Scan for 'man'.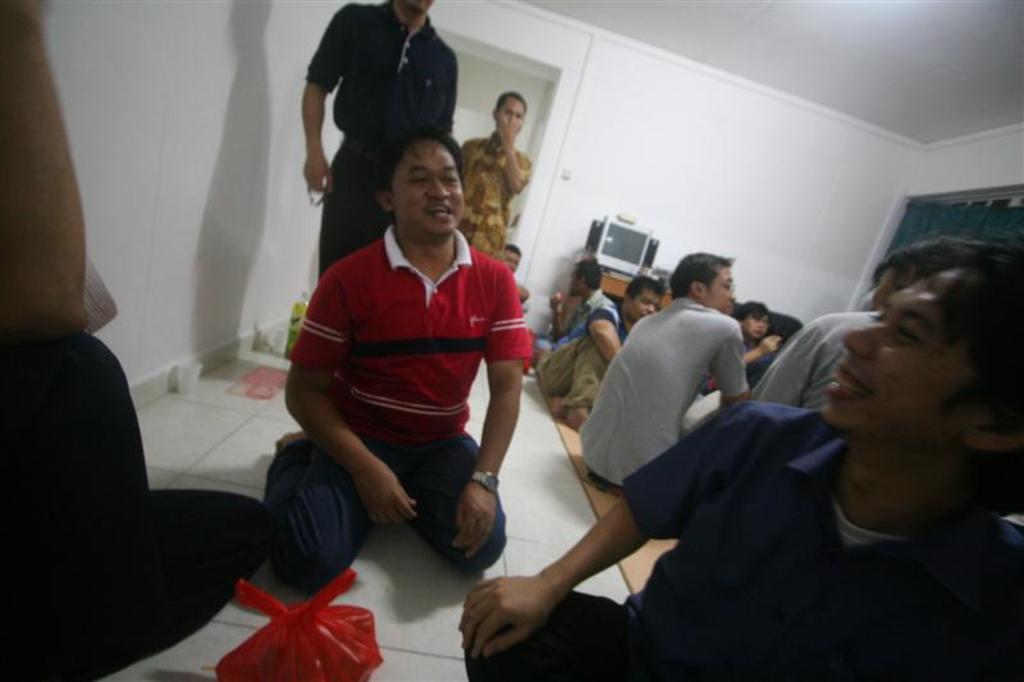
Scan result: box=[301, 0, 456, 275].
